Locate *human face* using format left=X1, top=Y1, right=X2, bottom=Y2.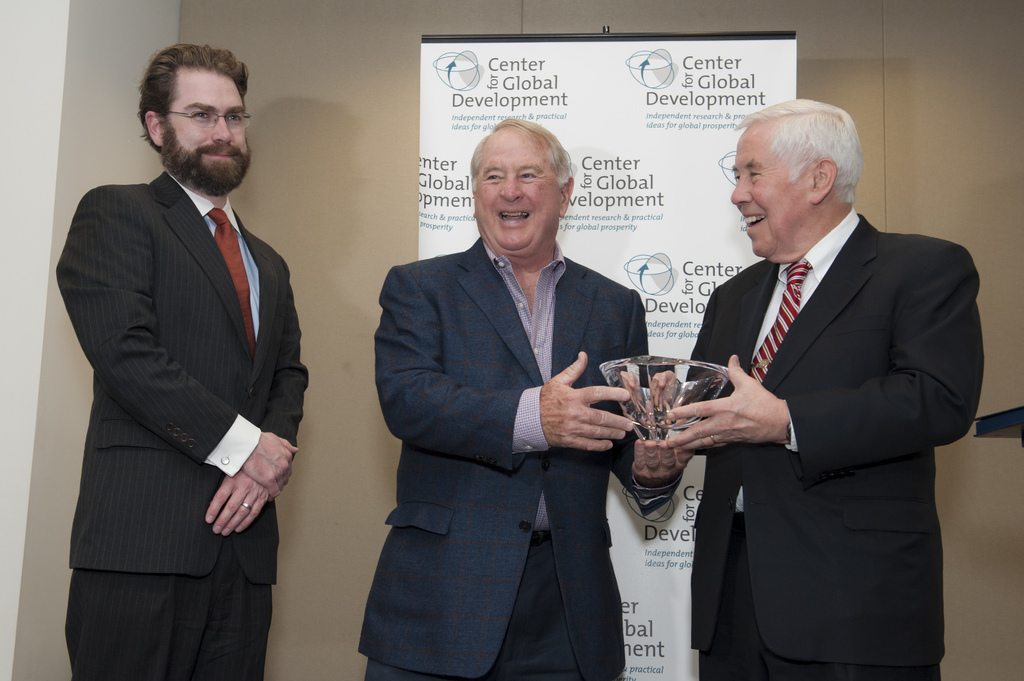
left=169, top=72, right=246, bottom=179.
